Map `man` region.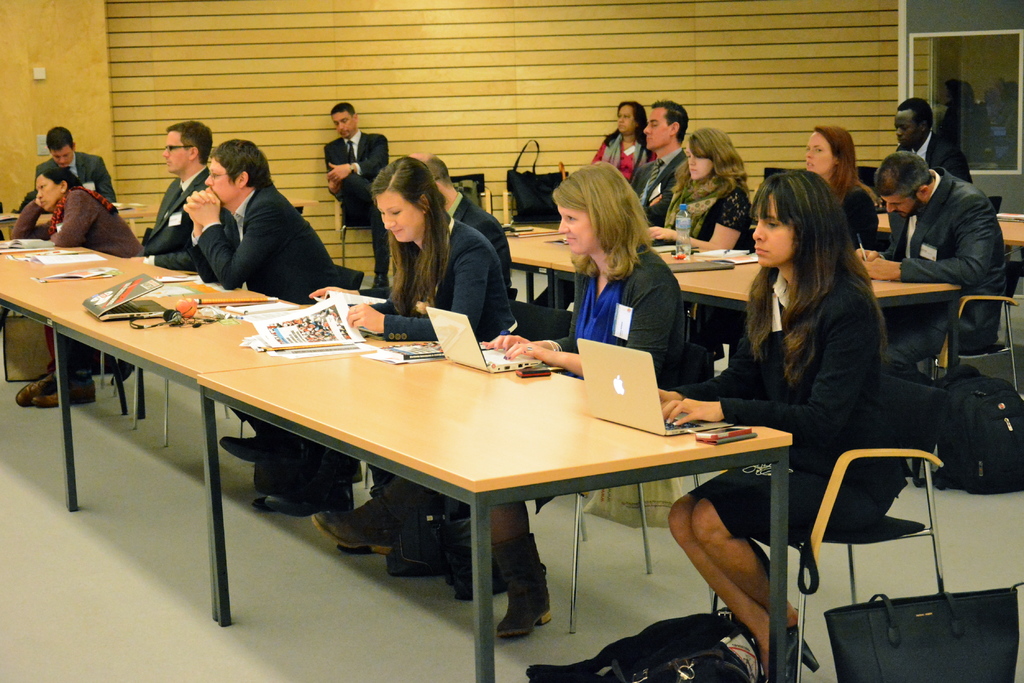
Mapped to bbox=[180, 142, 338, 463].
